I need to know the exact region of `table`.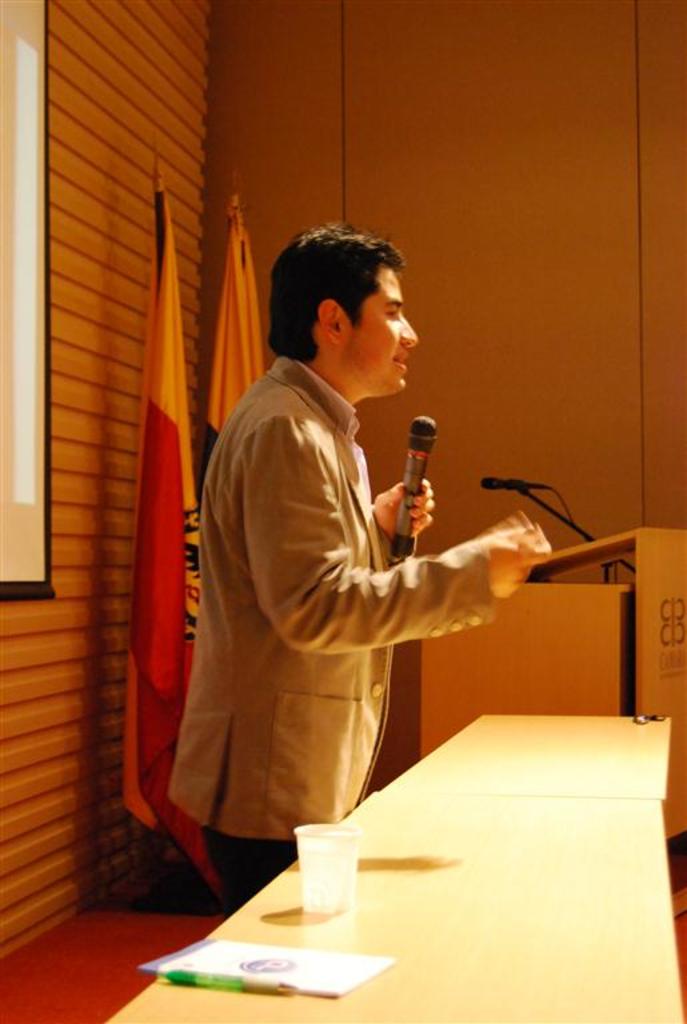
Region: {"left": 416, "top": 524, "right": 686, "bottom": 863}.
